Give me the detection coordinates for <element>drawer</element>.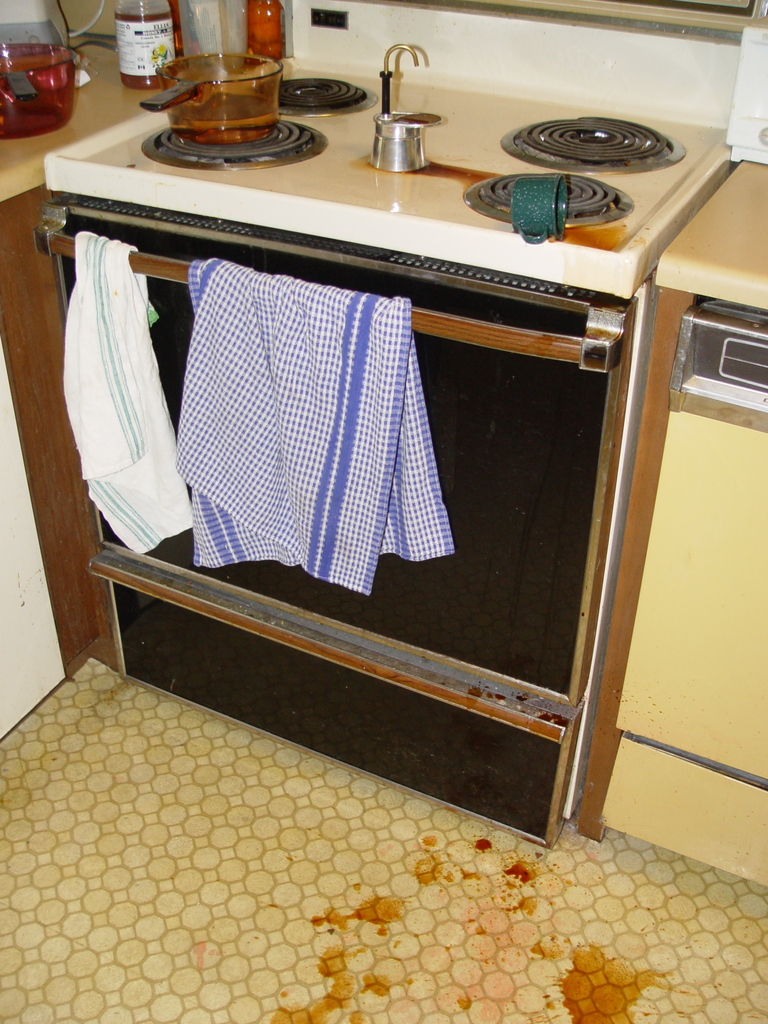
[left=602, top=736, right=767, bottom=885].
